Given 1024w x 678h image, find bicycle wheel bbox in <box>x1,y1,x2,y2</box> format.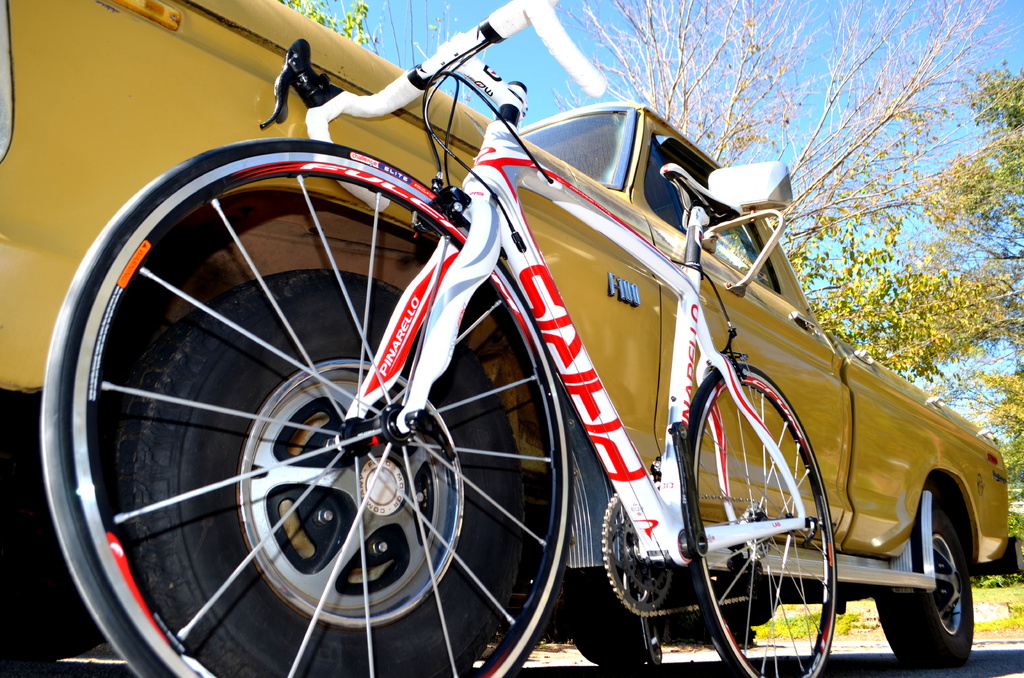
<box>40,140,570,677</box>.
